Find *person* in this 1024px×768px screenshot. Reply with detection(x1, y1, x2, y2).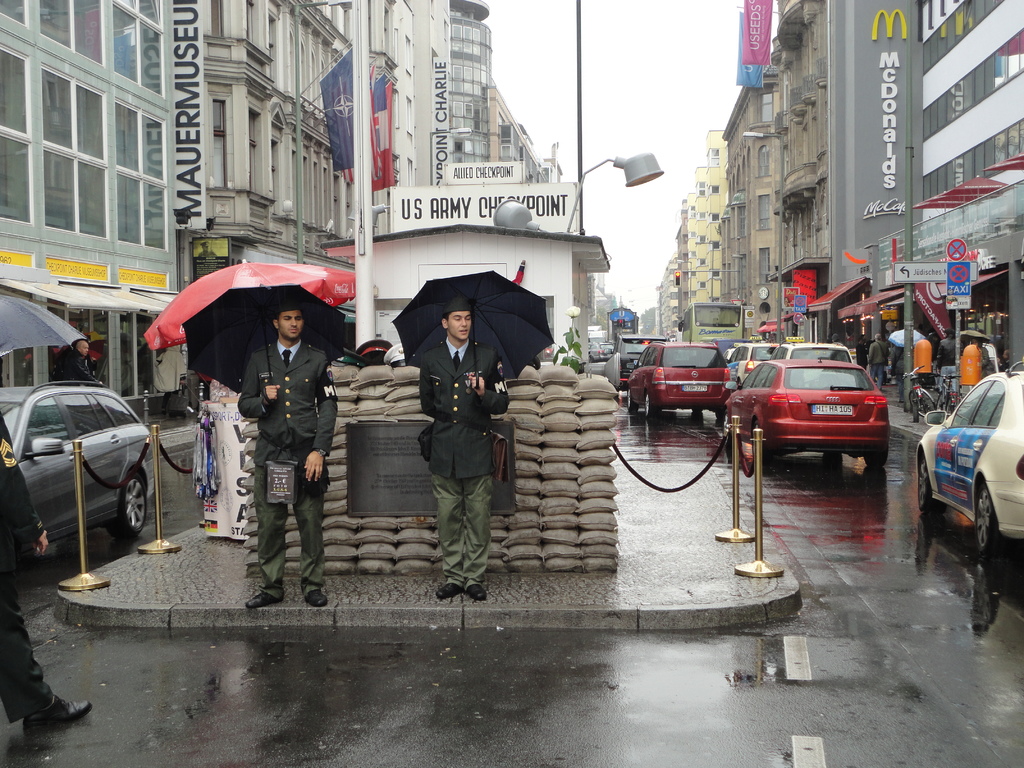
detection(408, 292, 524, 596).
